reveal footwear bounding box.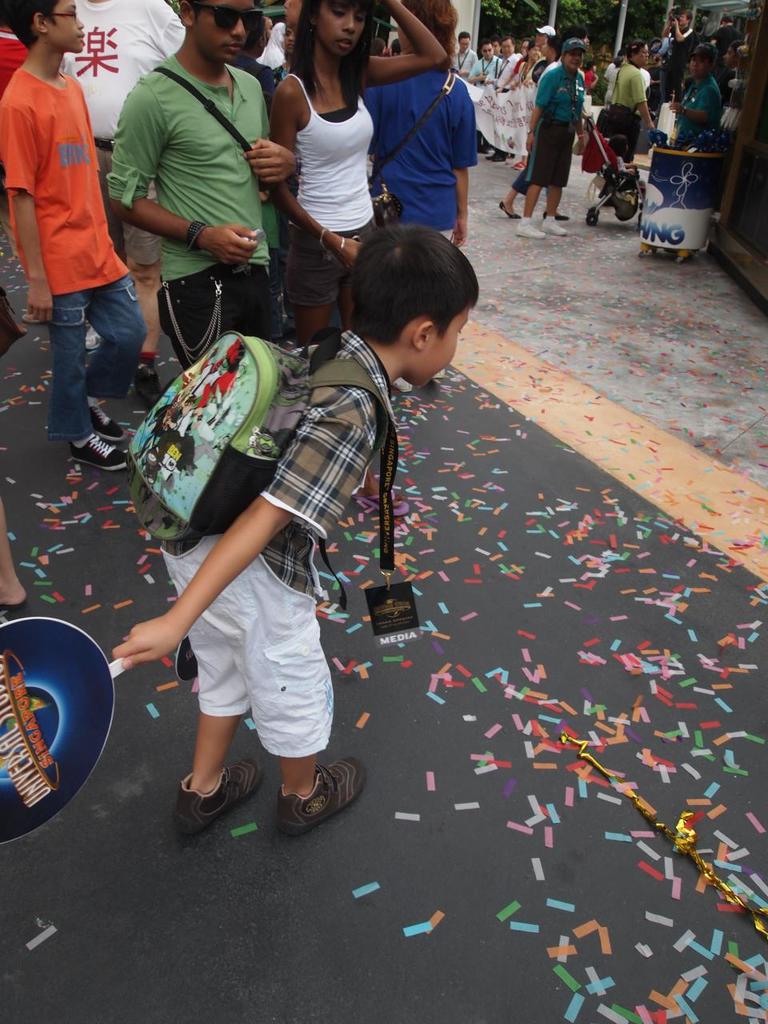
Revealed: <bbox>86, 396, 137, 440</bbox>.
